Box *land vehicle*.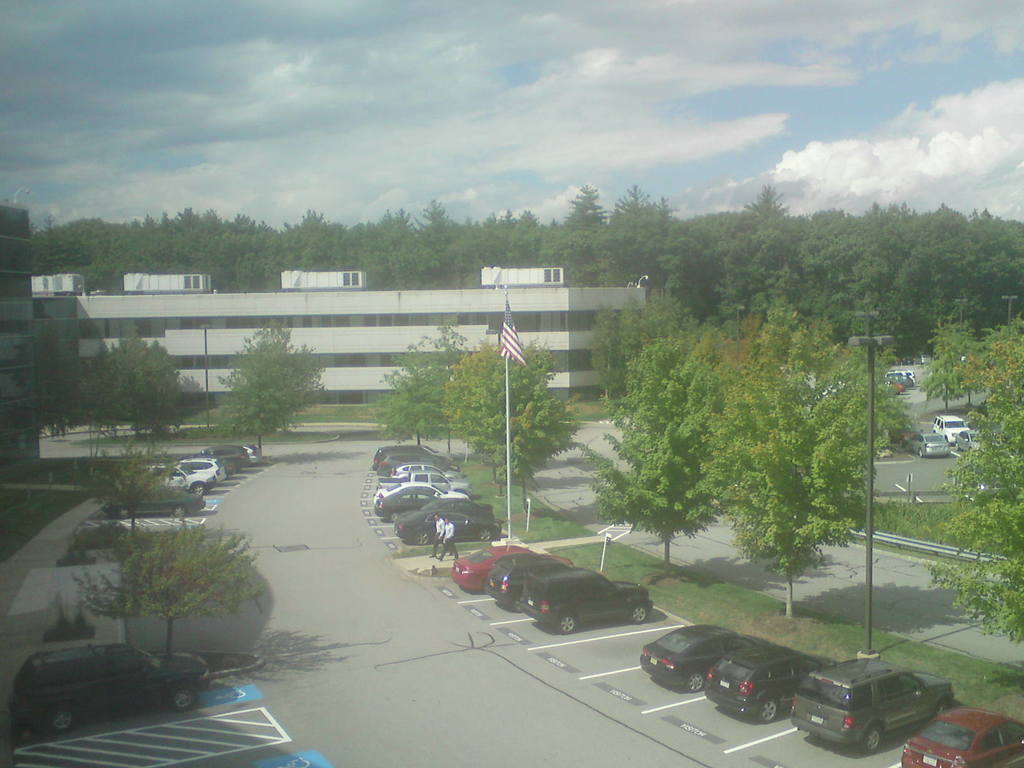
Rect(900, 424, 913, 442).
